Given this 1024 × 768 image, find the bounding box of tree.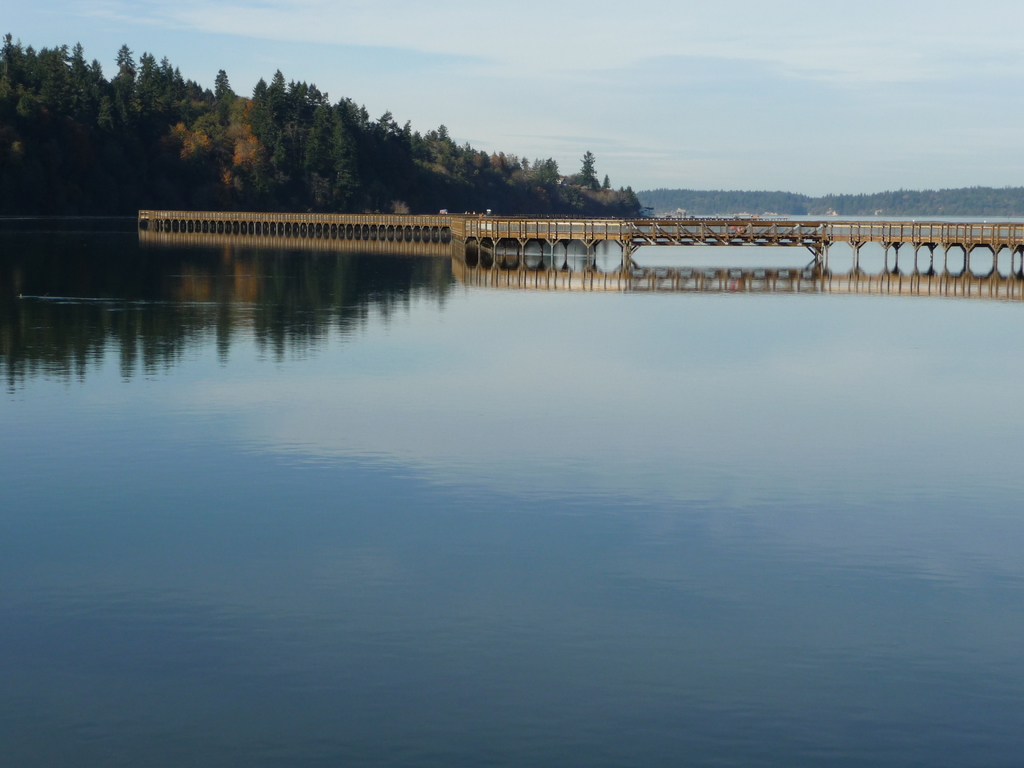
225,95,257,168.
